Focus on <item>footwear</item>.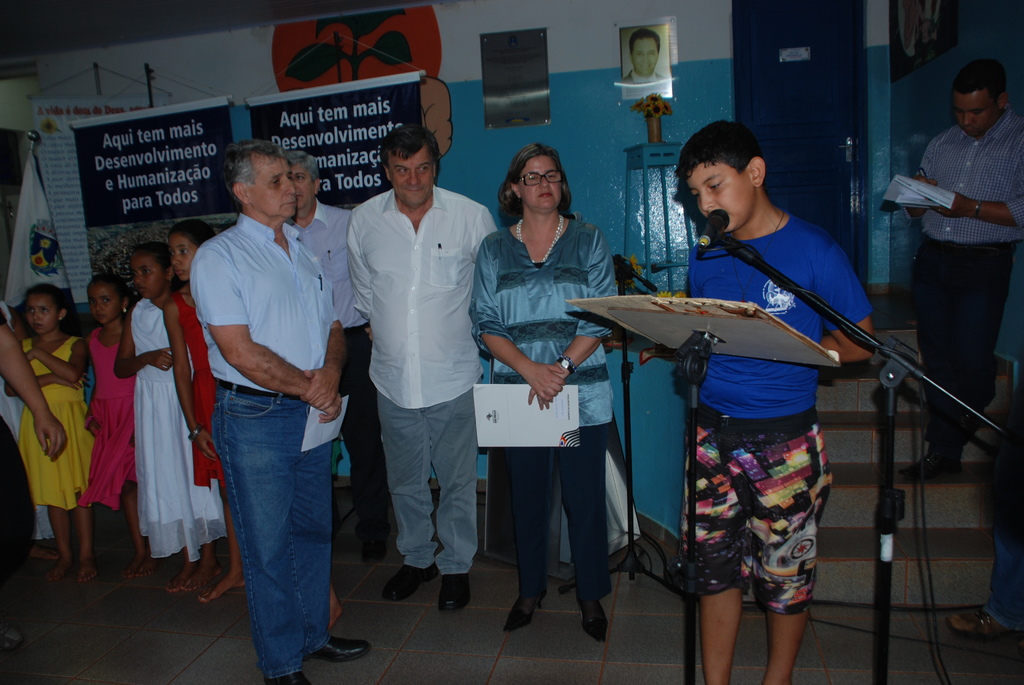
Focused at region(371, 518, 400, 555).
